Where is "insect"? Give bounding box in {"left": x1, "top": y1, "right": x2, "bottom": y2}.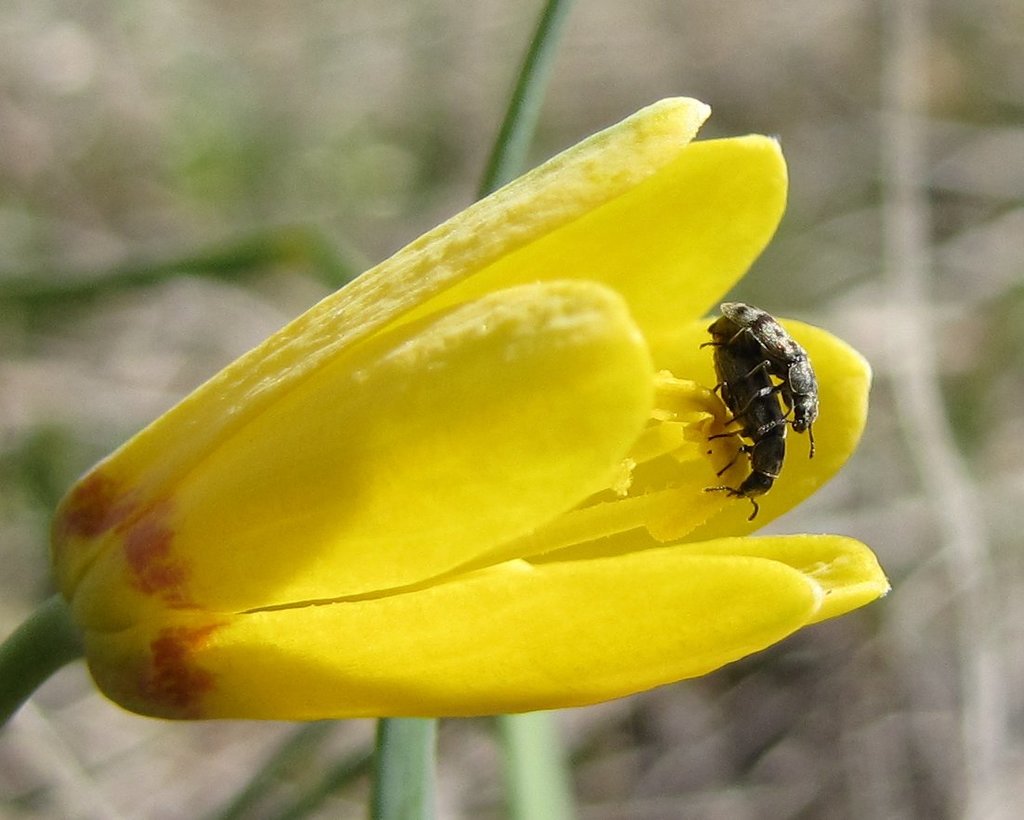
{"left": 717, "top": 296, "right": 815, "bottom": 458}.
